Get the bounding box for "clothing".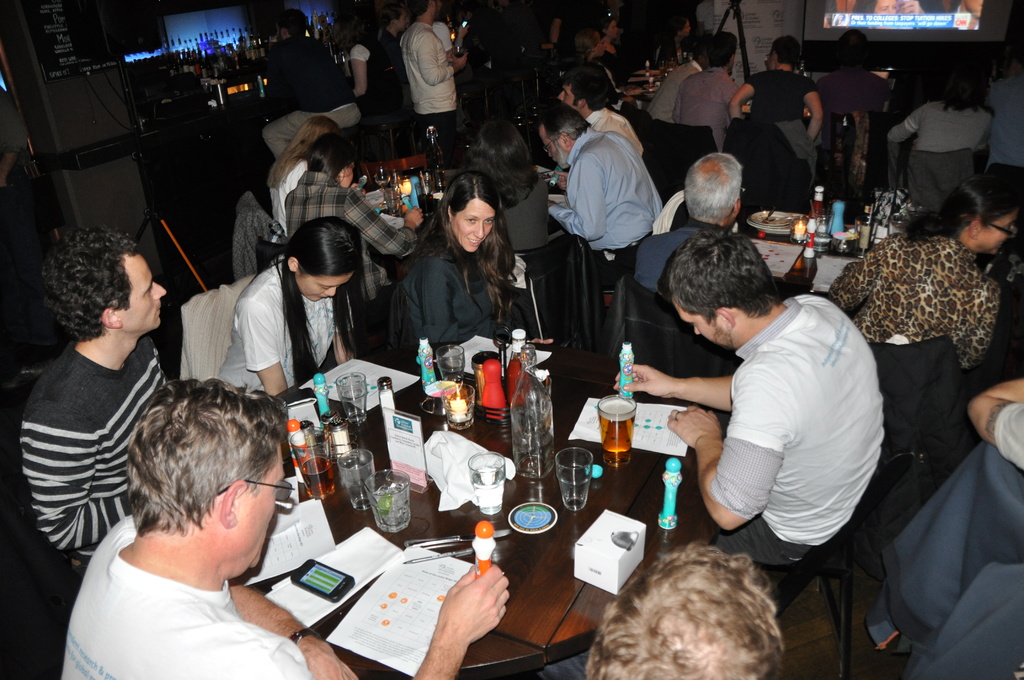
<box>366,37,404,132</box>.
